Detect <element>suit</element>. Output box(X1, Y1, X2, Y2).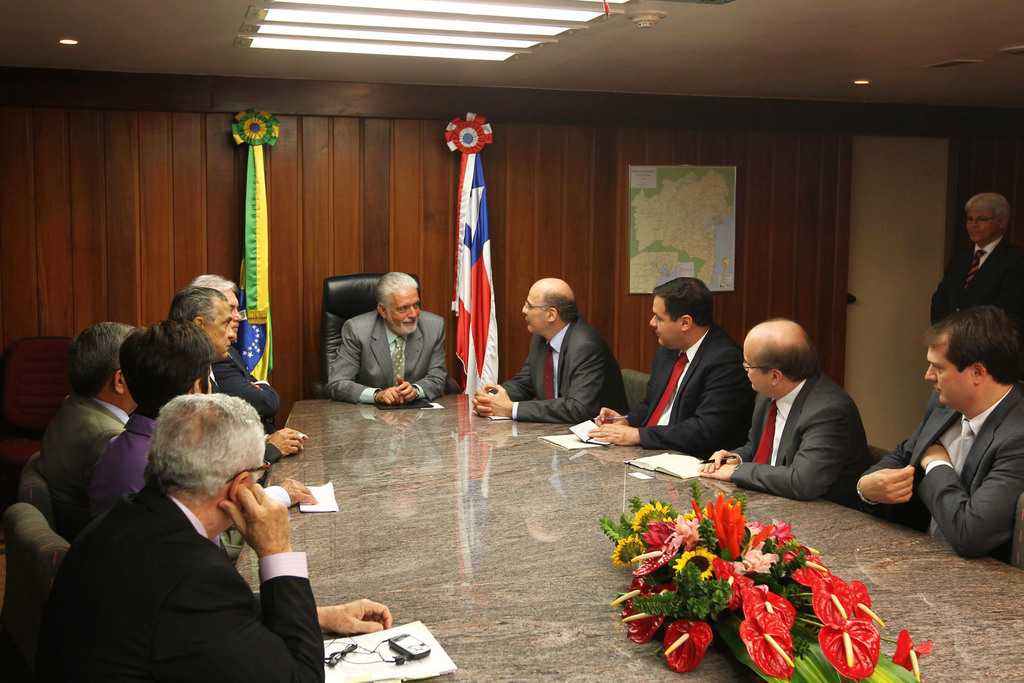
box(213, 344, 280, 419).
